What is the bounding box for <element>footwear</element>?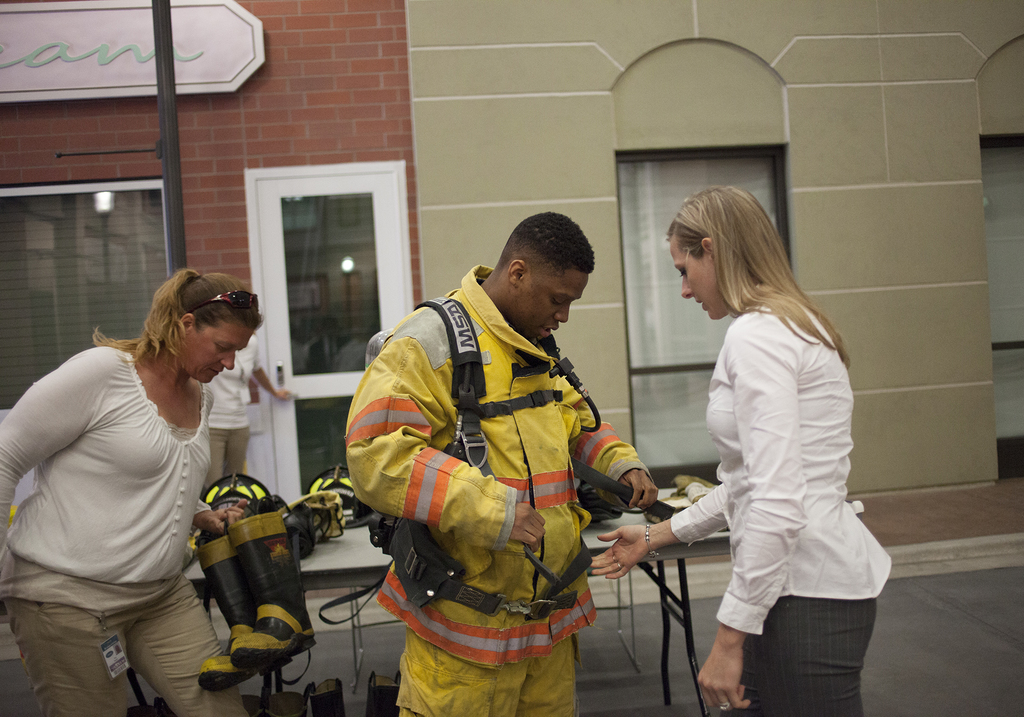
{"left": 230, "top": 518, "right": 317, "bottom": 670}.
